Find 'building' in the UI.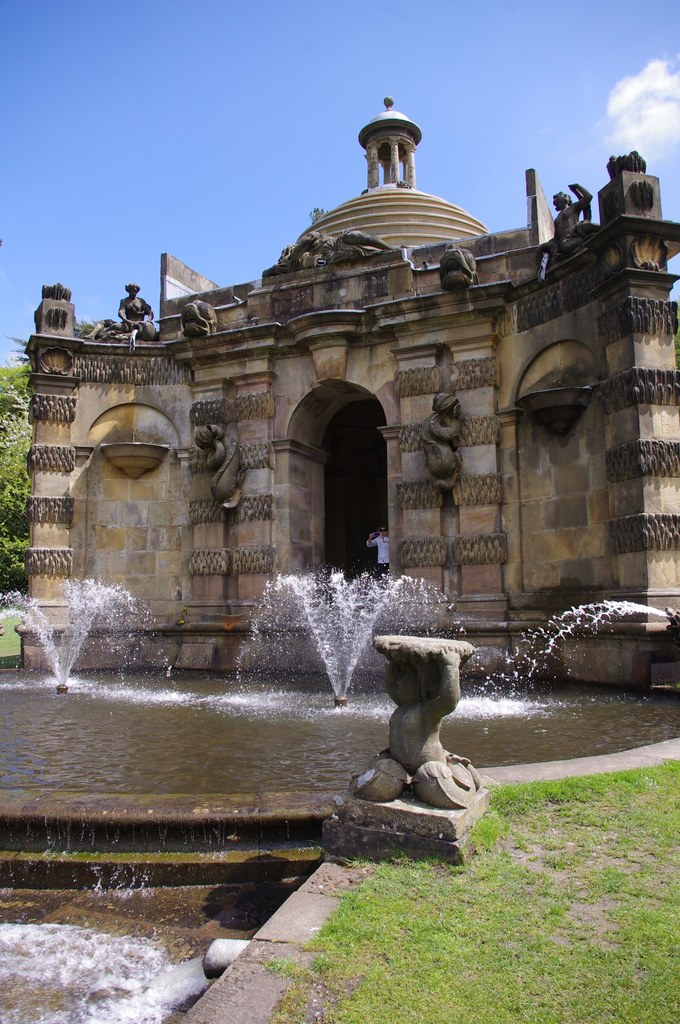
UI element at {"x1": 6, "y1": 90, "x2": 658, "y2": 697}.
